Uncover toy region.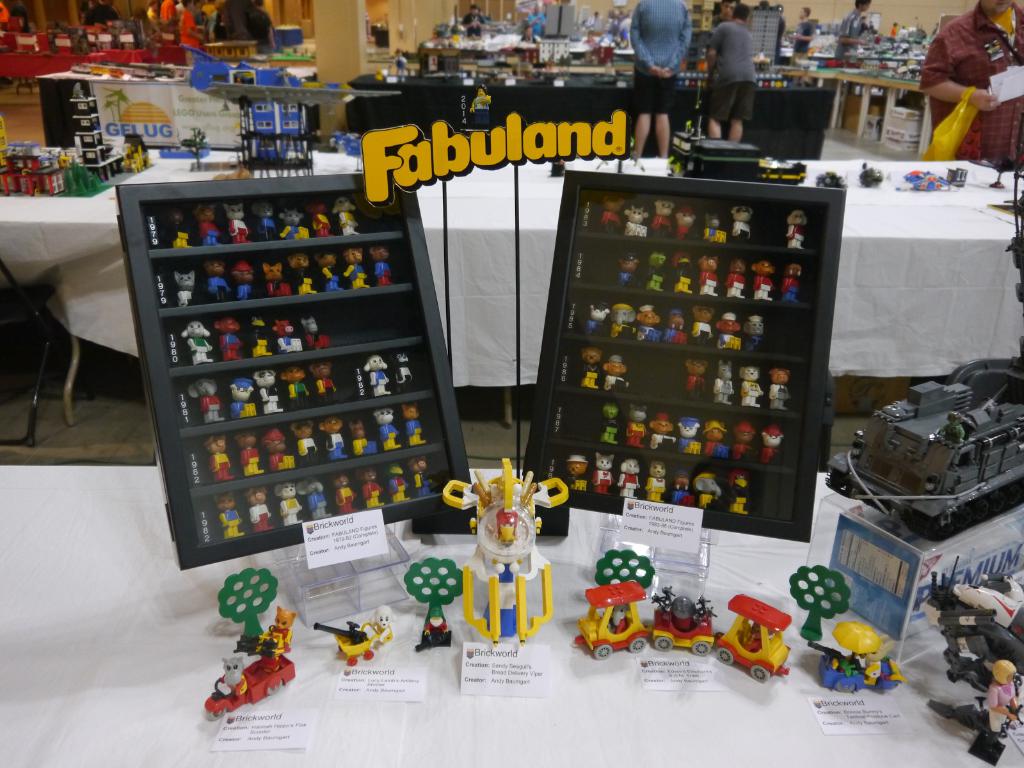
Uncovered: Rect(205, 657, 298, 716).
